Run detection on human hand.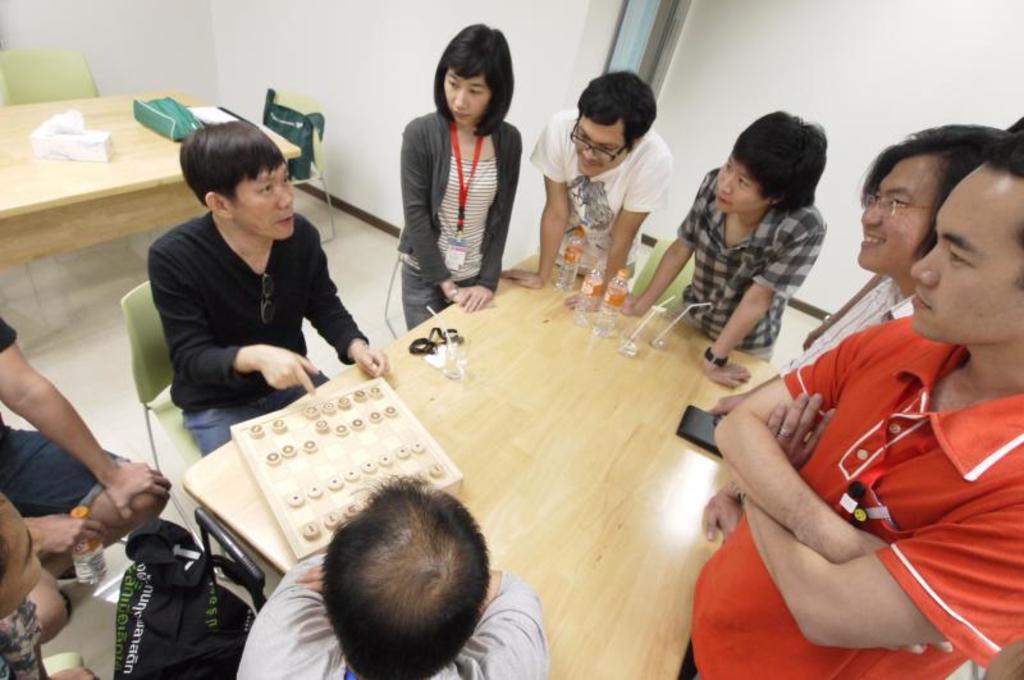
Result: (left=760, top=391, right=842, bottom=474).
